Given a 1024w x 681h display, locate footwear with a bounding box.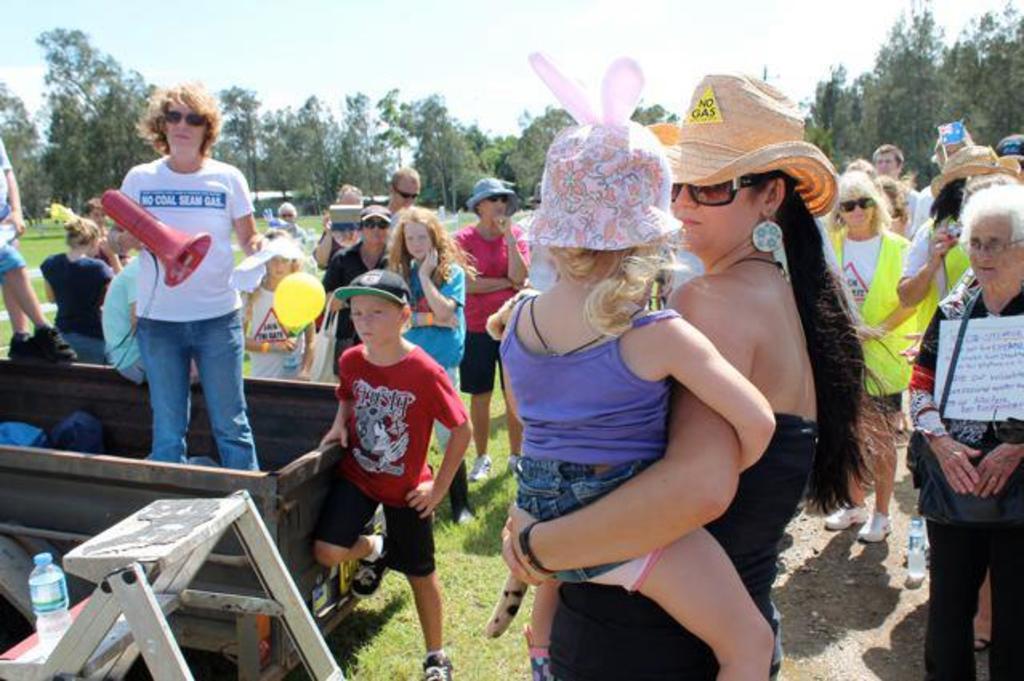
Located: locate(5, 332, 37, 361).
